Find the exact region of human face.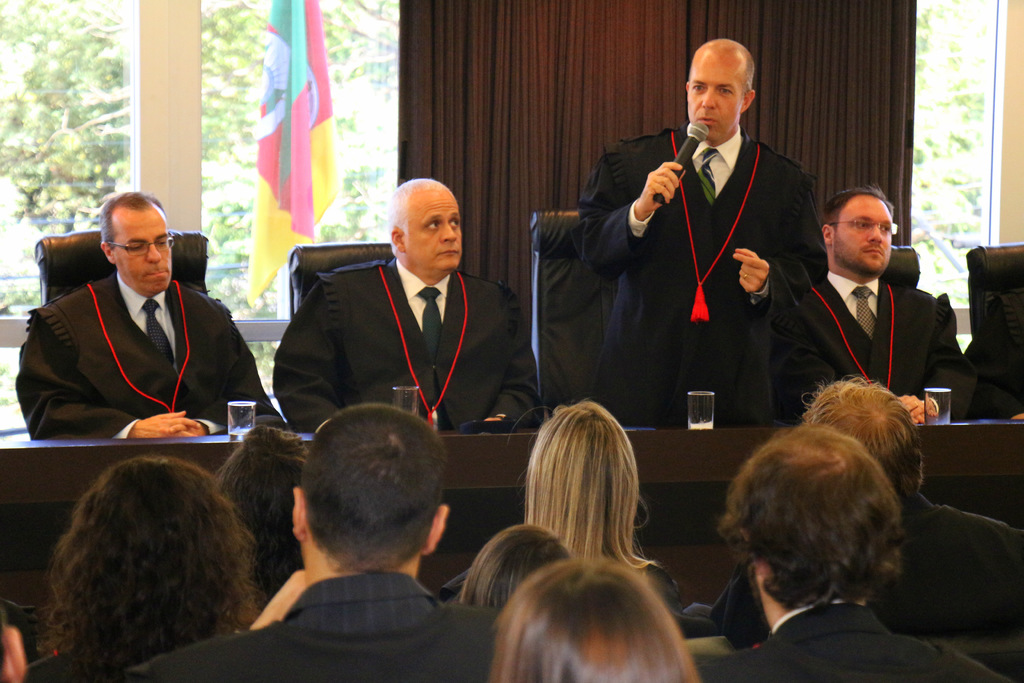
Exact region: crop(831, 197, 897, 273).
